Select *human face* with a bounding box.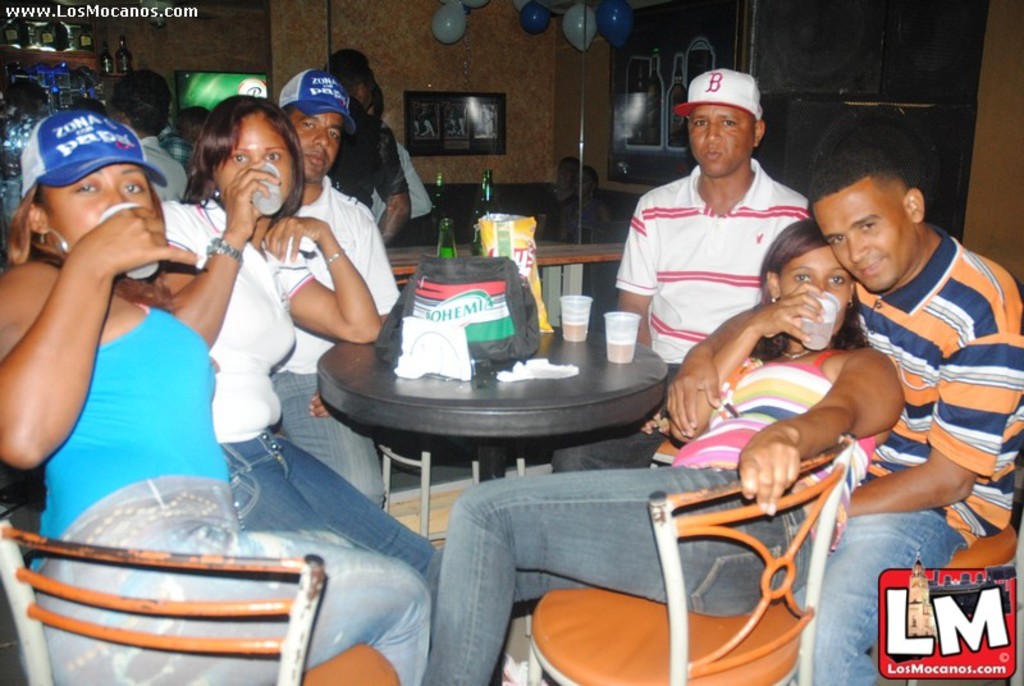
l=215, t=110, r=287, b=196.
